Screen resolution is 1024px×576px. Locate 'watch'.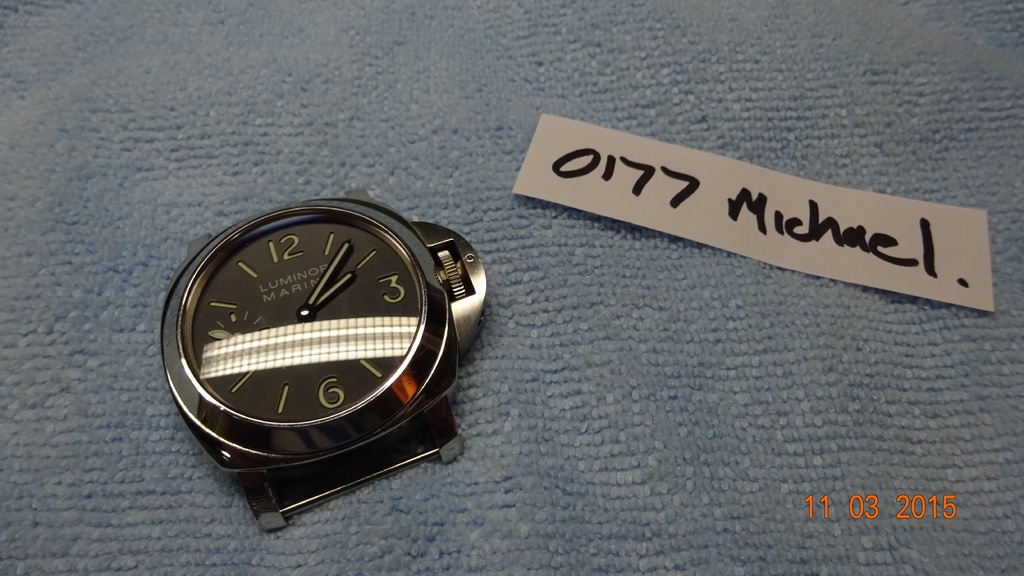
(164,193,484,532).
